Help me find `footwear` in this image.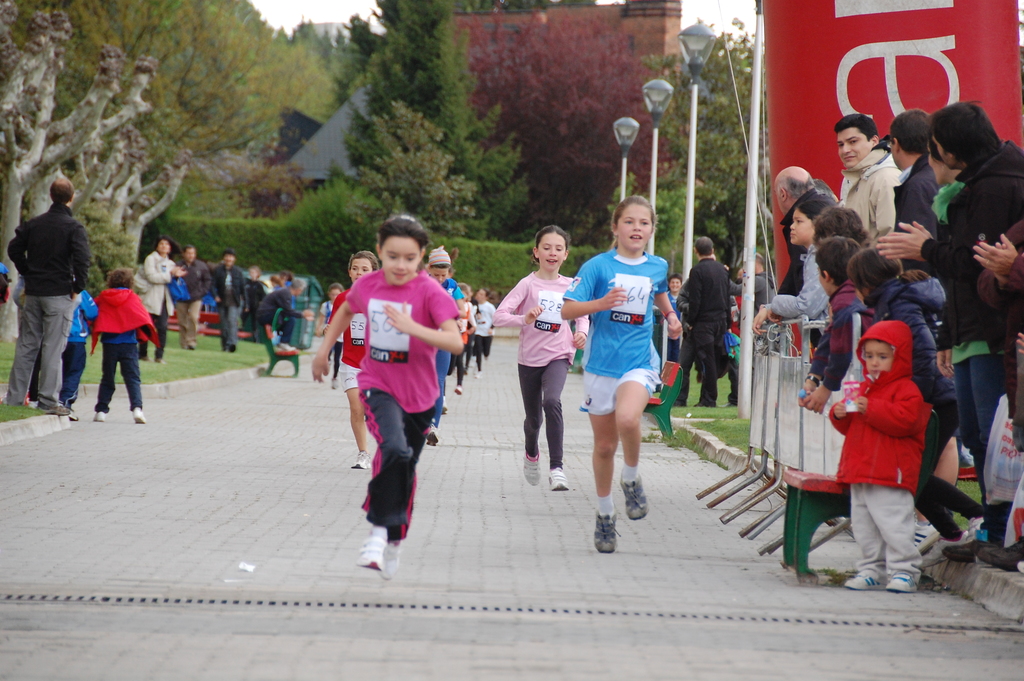
Found it: (x1=720, y1=401, x2=736, y2=410).
